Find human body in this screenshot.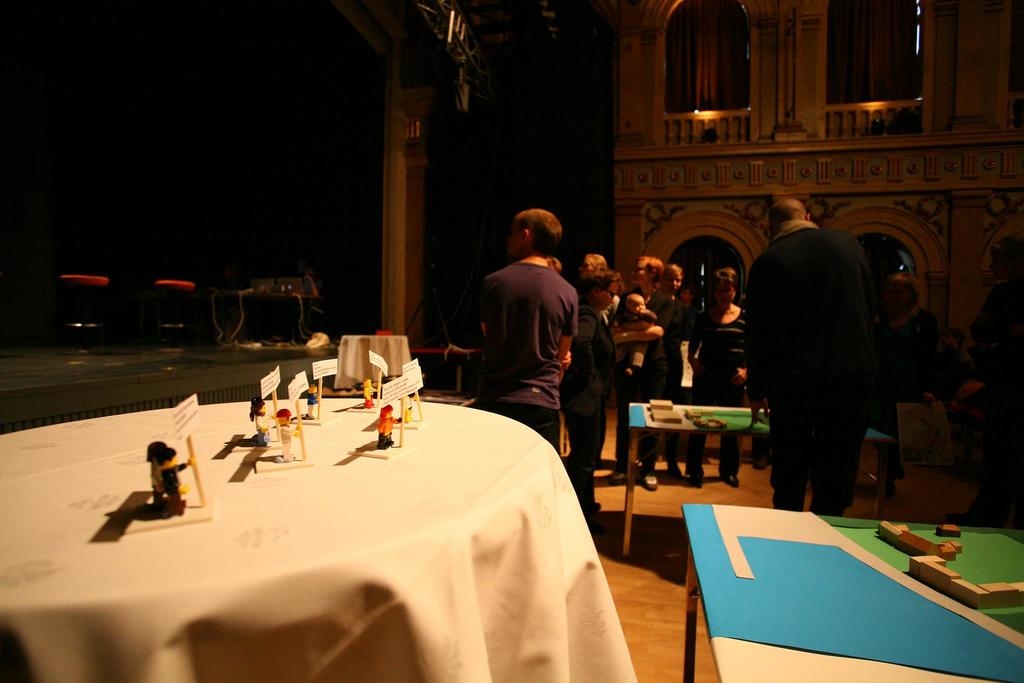
The bounding box for human body is {"left": 879, "top": 272, "right": 938, "bottom": 425}.
